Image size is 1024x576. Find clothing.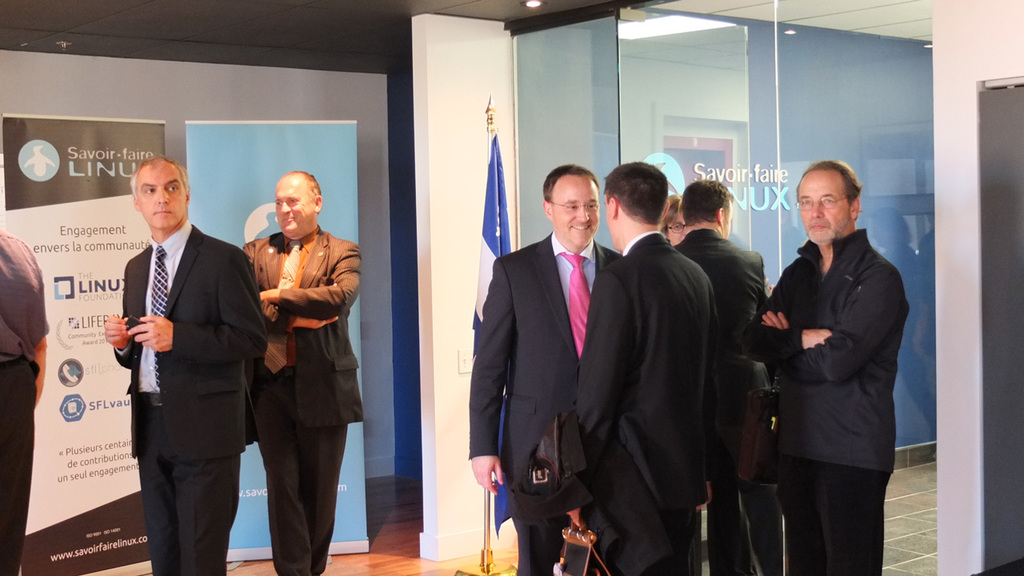
Rect(239, 233, 361, 575).
